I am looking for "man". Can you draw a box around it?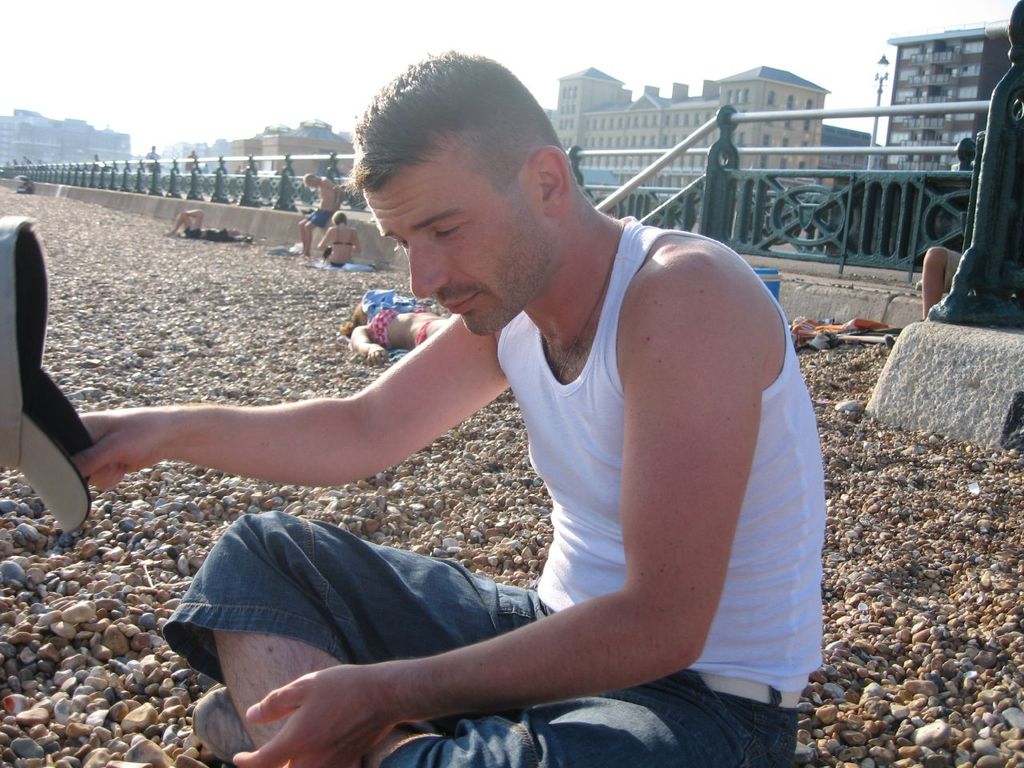
Sure, the bounding box is bbox=(919, 242, 965, 322).
